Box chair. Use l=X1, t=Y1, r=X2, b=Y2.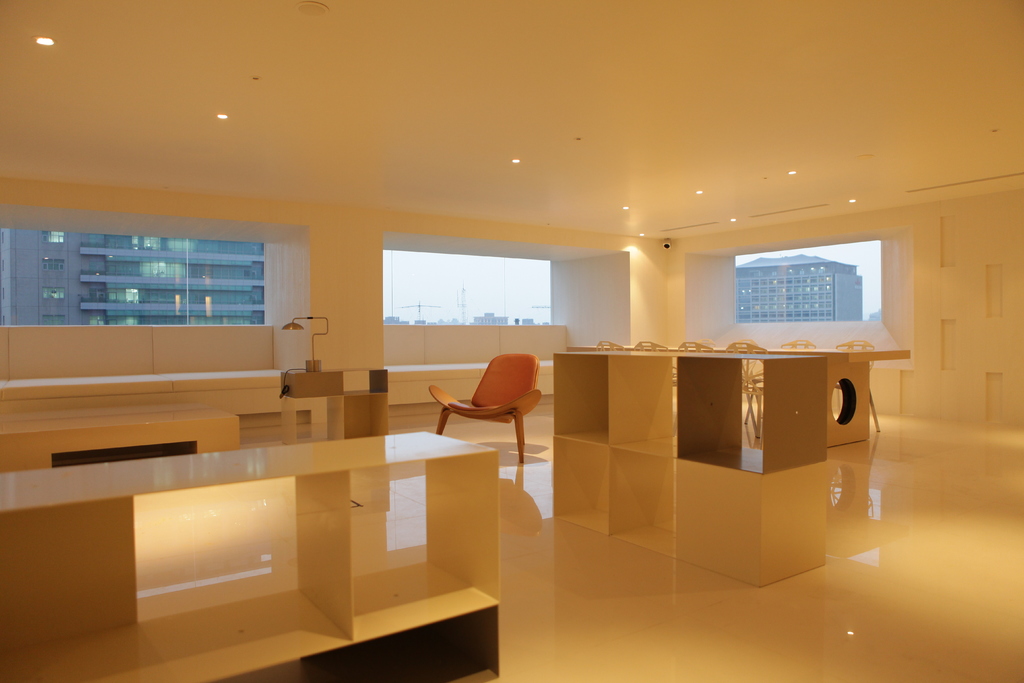
l=434, t=352, r=552, b=473.
